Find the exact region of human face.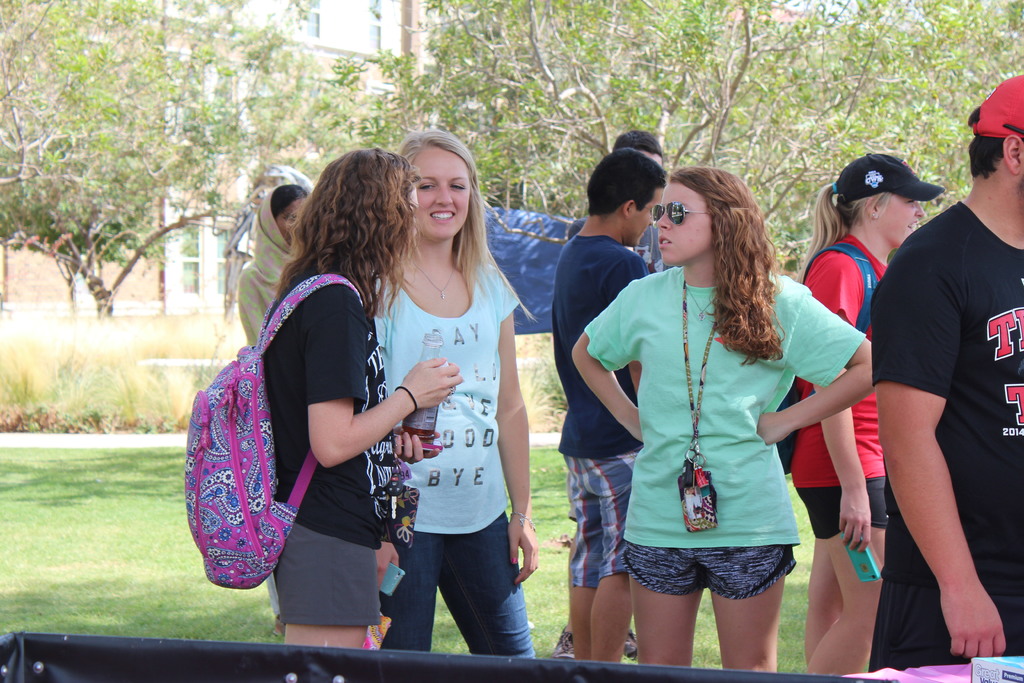
Exact region: <region>414, 147, 470, 236</region>.
